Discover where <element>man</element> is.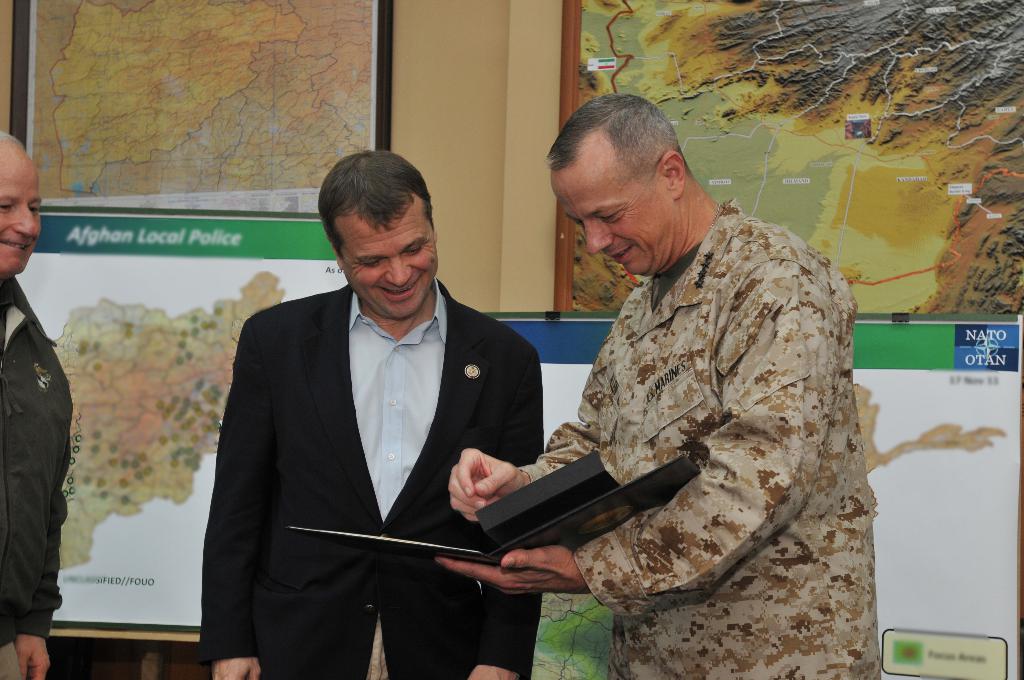
Discovered at <bbox>435, 92, 881, 679</bbox>.
